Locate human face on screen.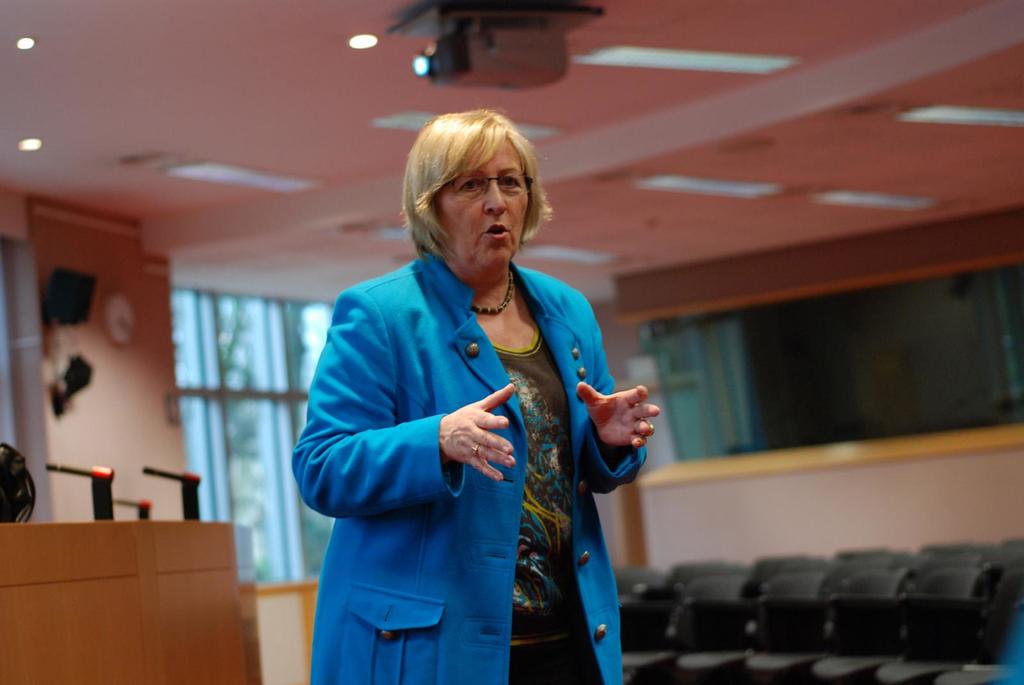
On screen at <bbox>435, 139, 529, 269</bbox>.
